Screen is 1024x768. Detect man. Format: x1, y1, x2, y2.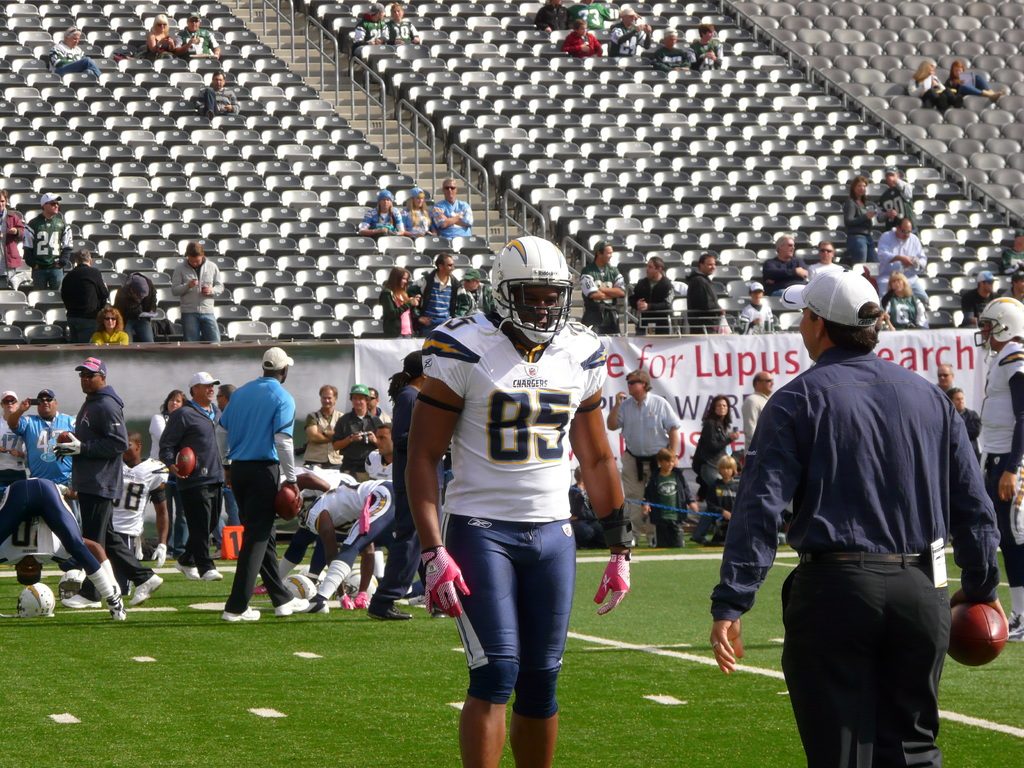
932, 363, 958, 400.
